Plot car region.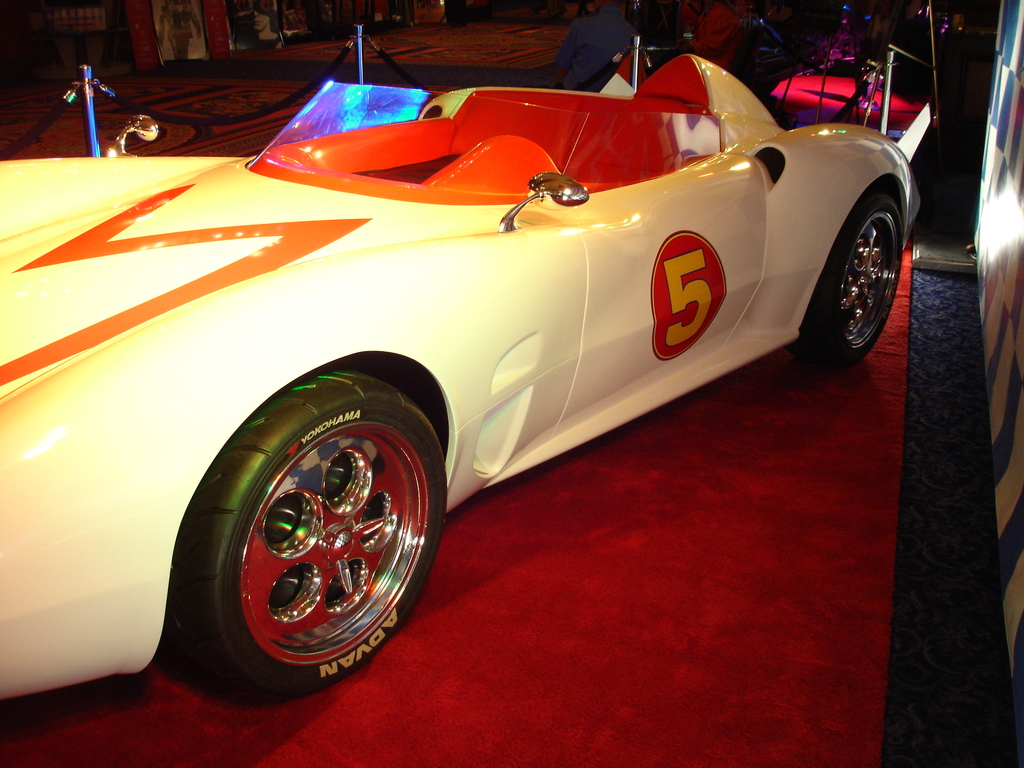
Plotted at crop(0, 36, 946, 767).
